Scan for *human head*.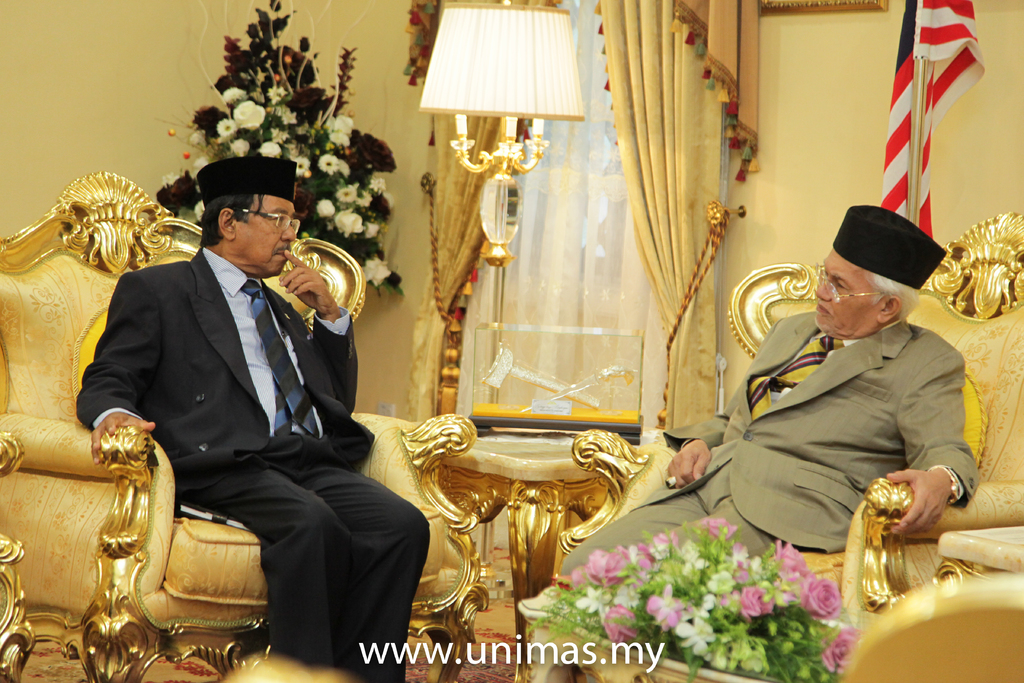
Scan result: bbox=(826, 216, 932, 342).
